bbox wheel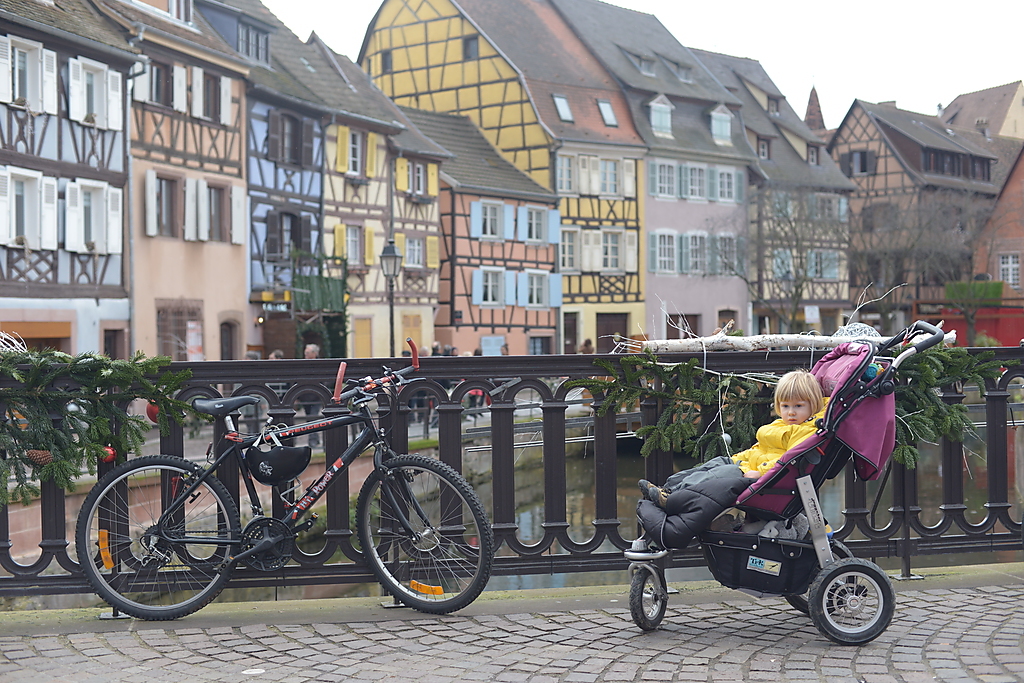
pyautogui.locateOnScreen(140, 523, 175, 552)
